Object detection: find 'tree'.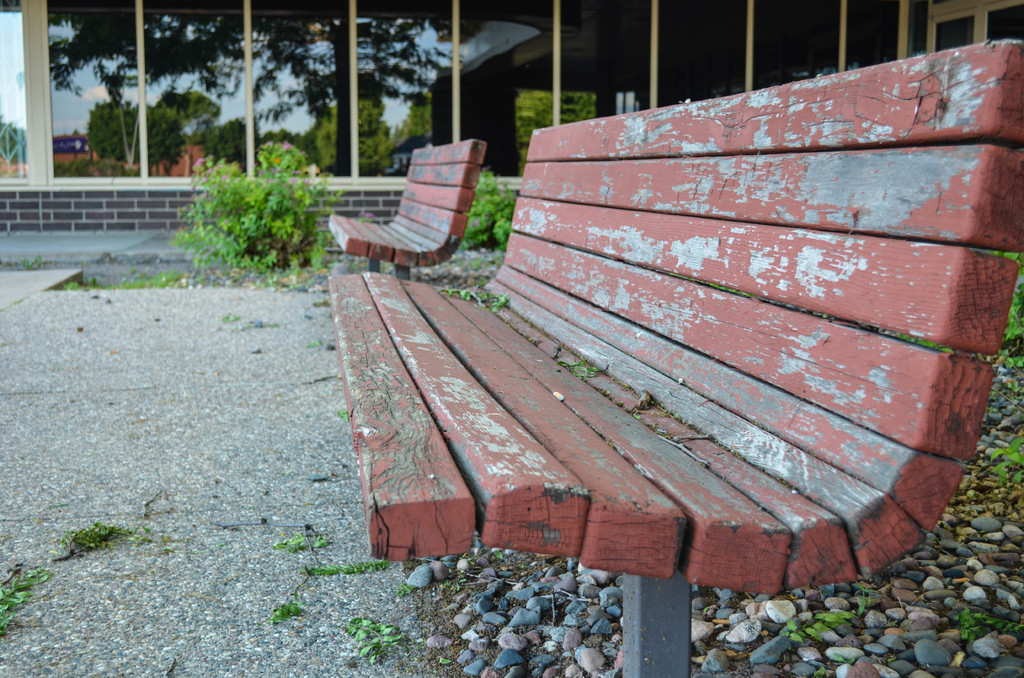
<box>150,136,346,278</box>.
